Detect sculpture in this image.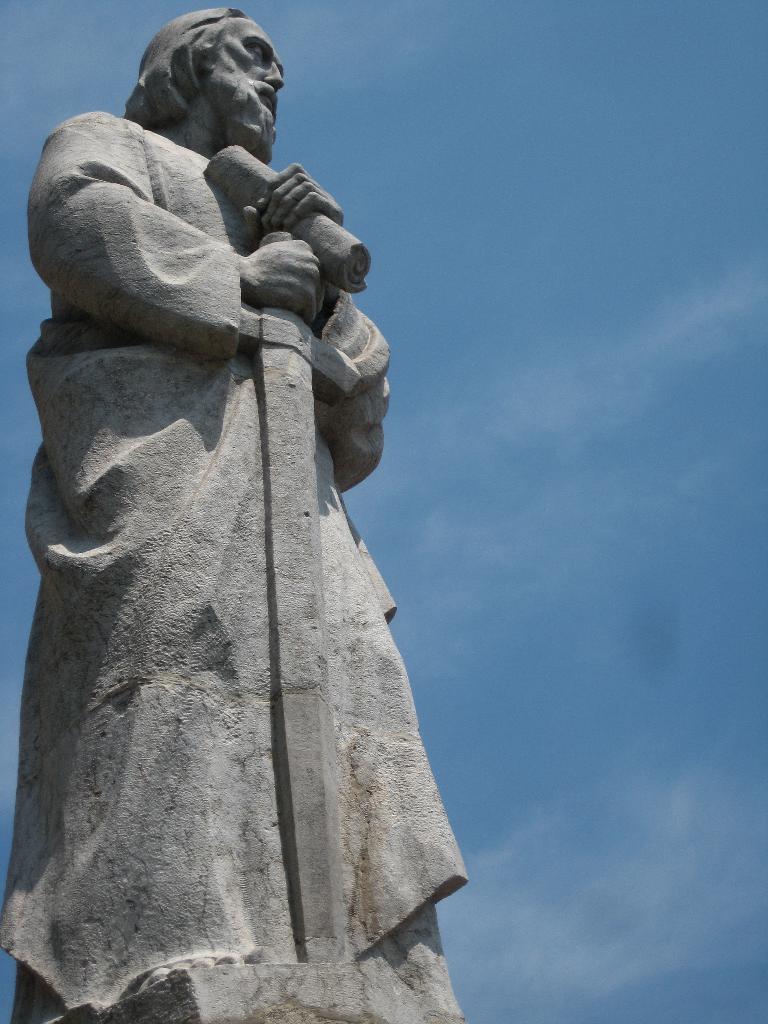
Detection: x1=19 y1=0 x2=472 y2=981.
